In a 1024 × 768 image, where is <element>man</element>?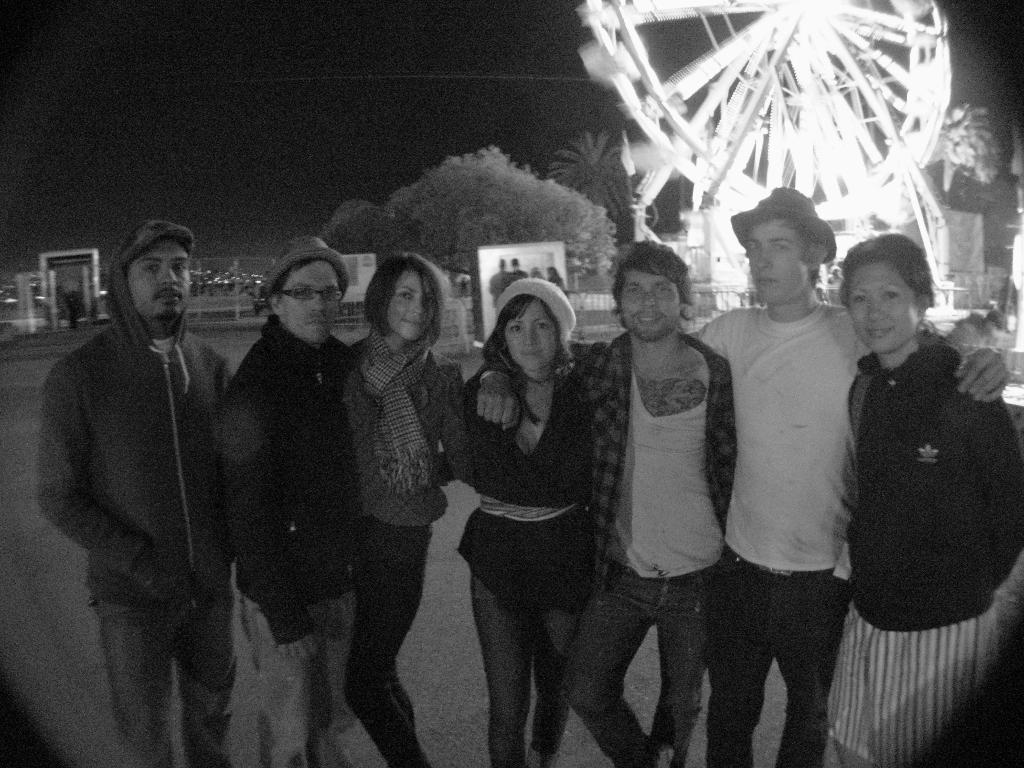
{"left": 474, "top": 241, "right": 740, "bottom": 767}.
